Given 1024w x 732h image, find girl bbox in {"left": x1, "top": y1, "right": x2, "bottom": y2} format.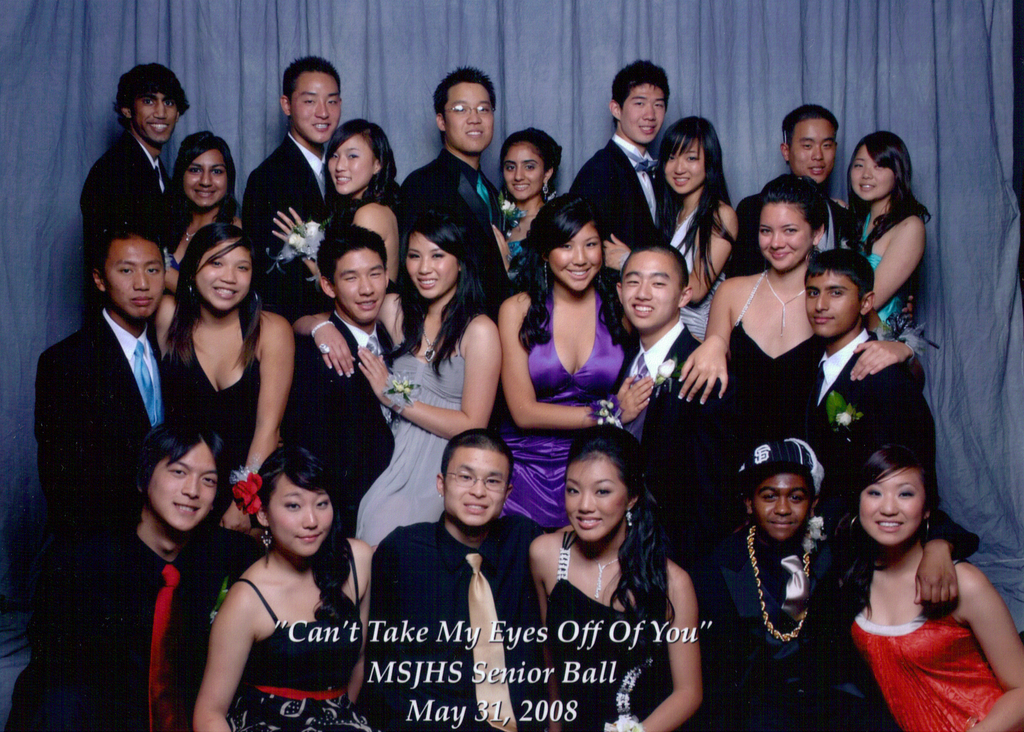
{"left": 483, "top": 129, "right": 569, "bottom": 296}.
